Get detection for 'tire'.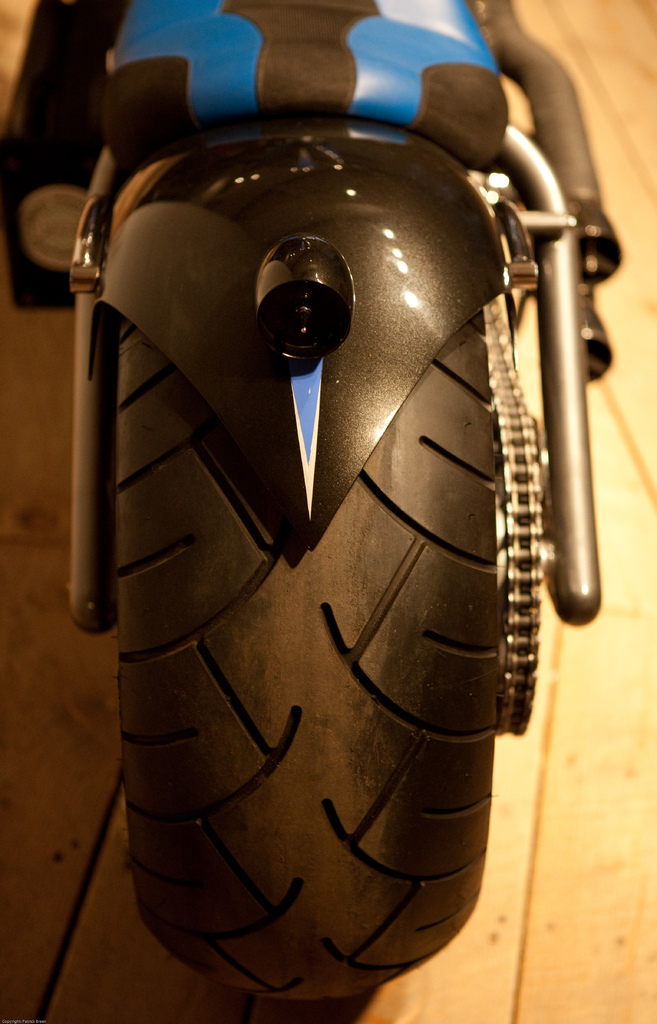
Detection: pyautogui.locateOnScreen(137, 83, 516, 955).
